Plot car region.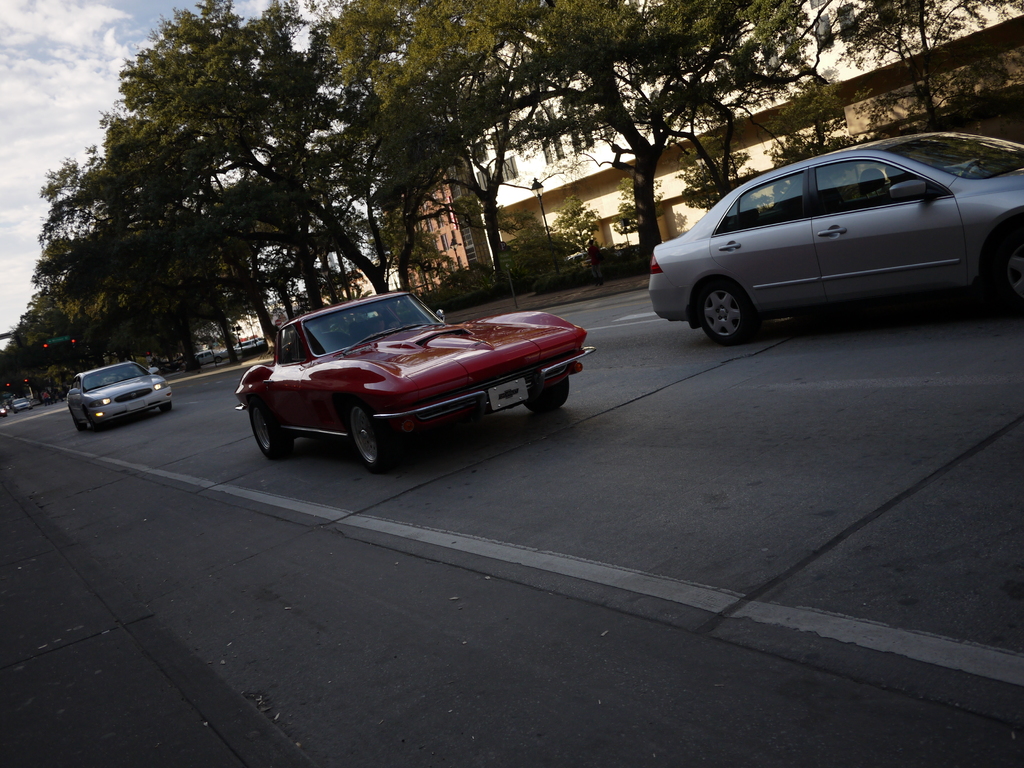
Plotted at [left=31, top=398, right=42, bottom=406].
